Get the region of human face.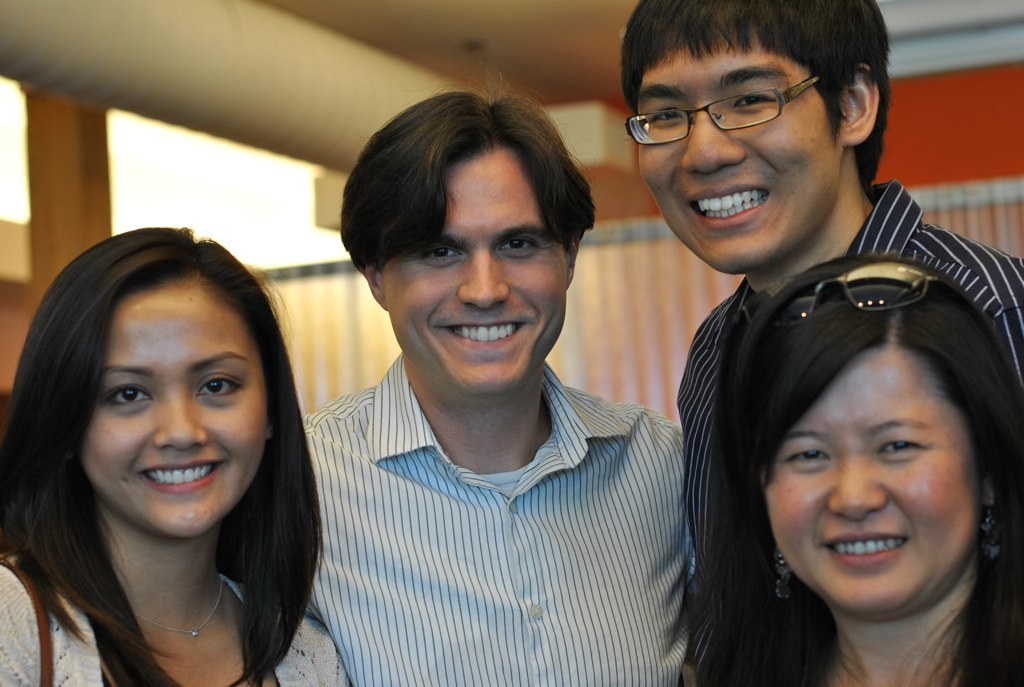
detection(89, 278, 271, 545).
